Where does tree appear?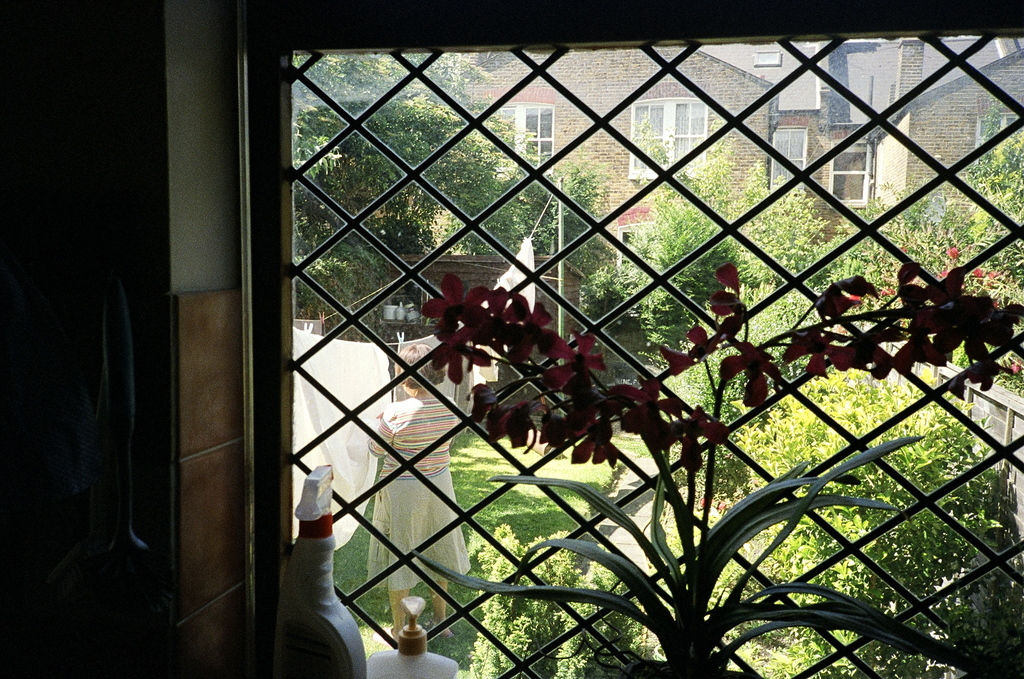
Appears at crop(951, 94, 1023, 291).
